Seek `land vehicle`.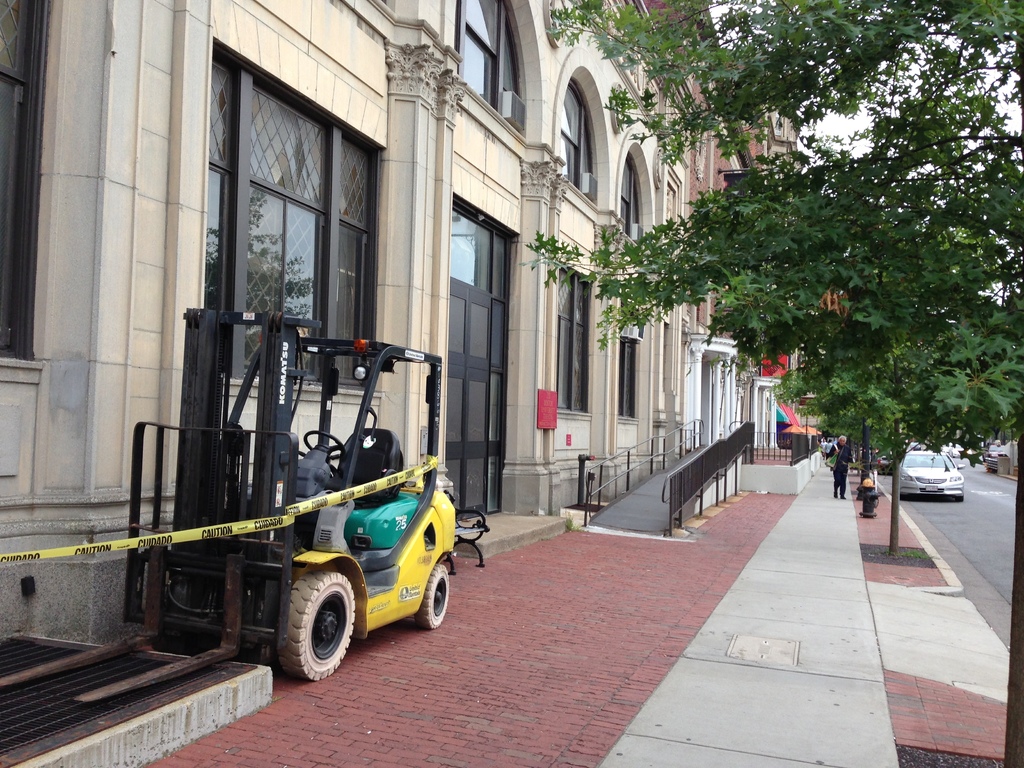
box(899, 450, 969, 502).
